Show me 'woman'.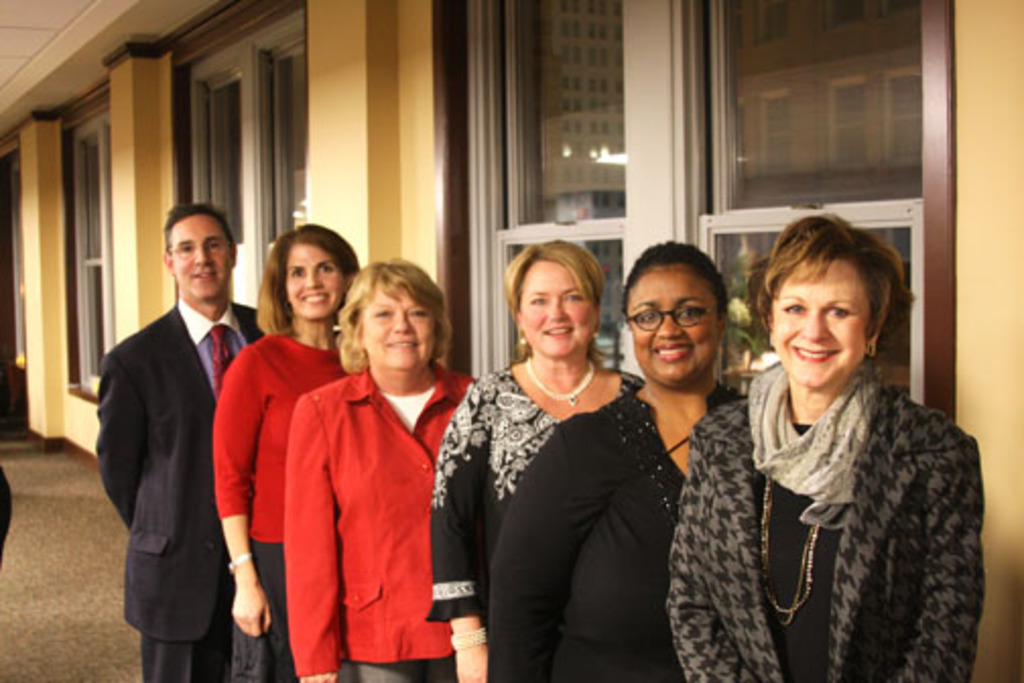
'woman' is here: {"left": 486, "top": 238, "right": 752, "bottom": 675}.
